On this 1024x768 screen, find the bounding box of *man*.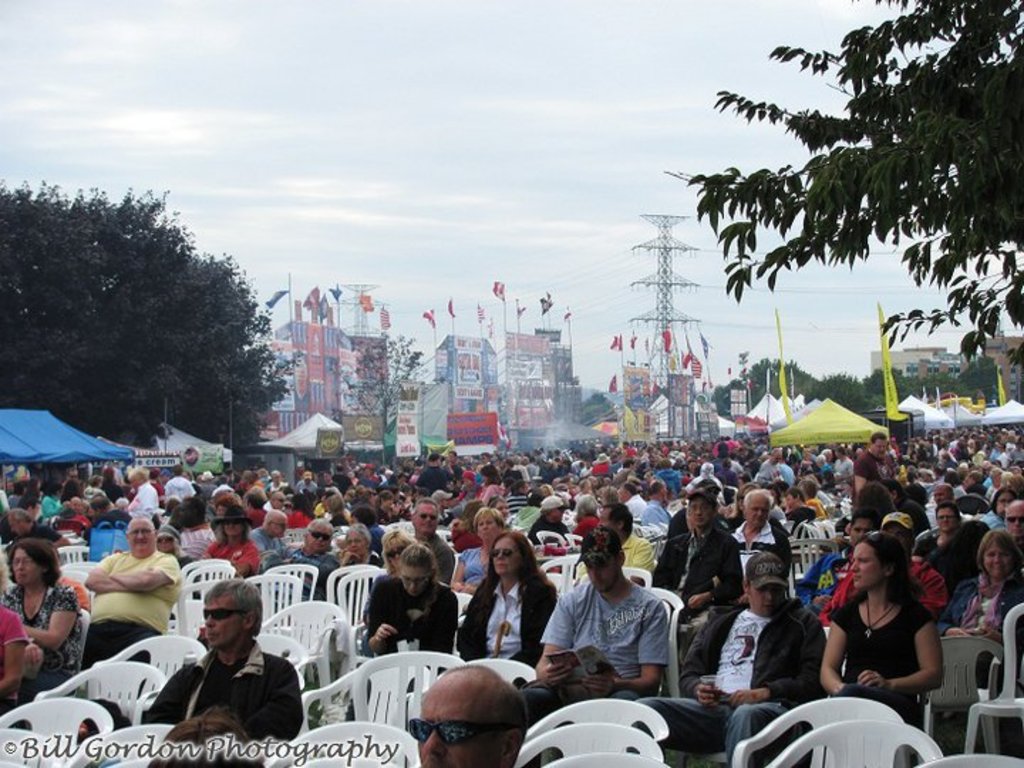
Bounding box: 576,503,654,594.
